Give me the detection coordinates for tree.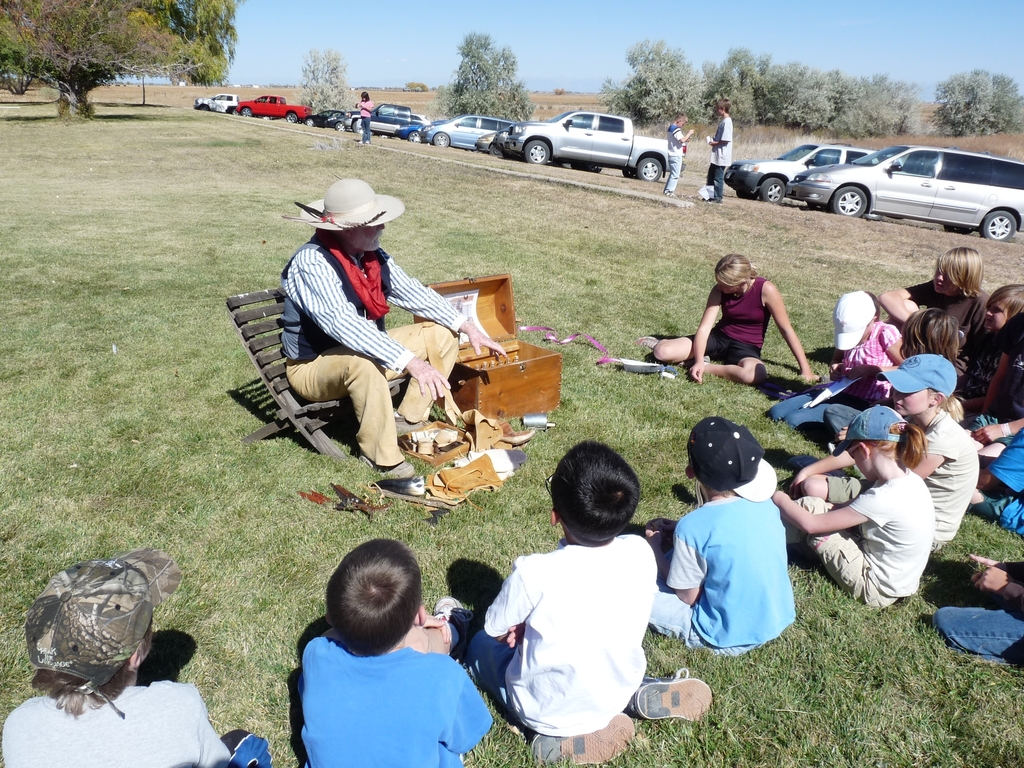
Rect(435, 38, 539, 121).
